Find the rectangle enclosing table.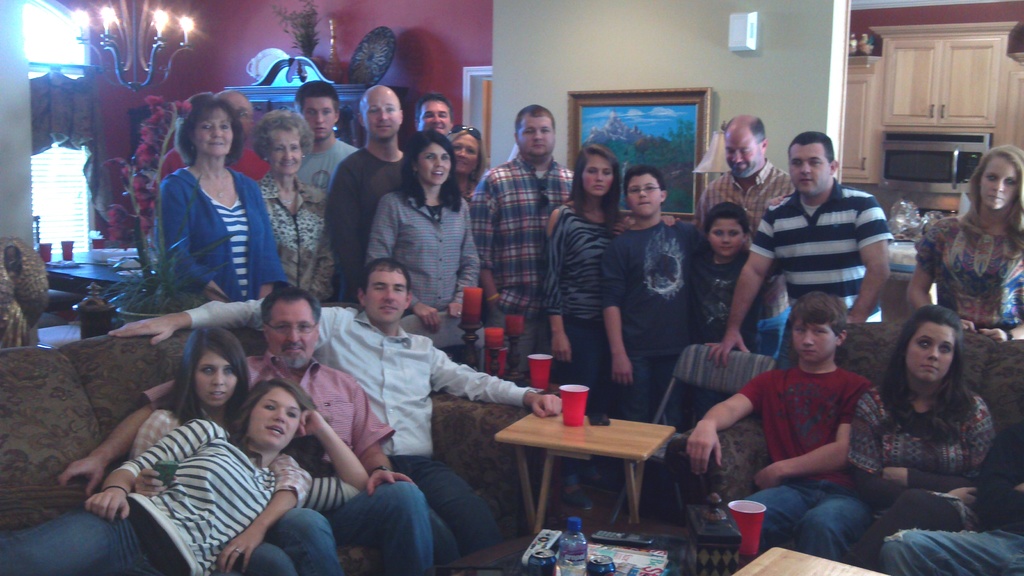
Rect(42, 241, 138, 298).
